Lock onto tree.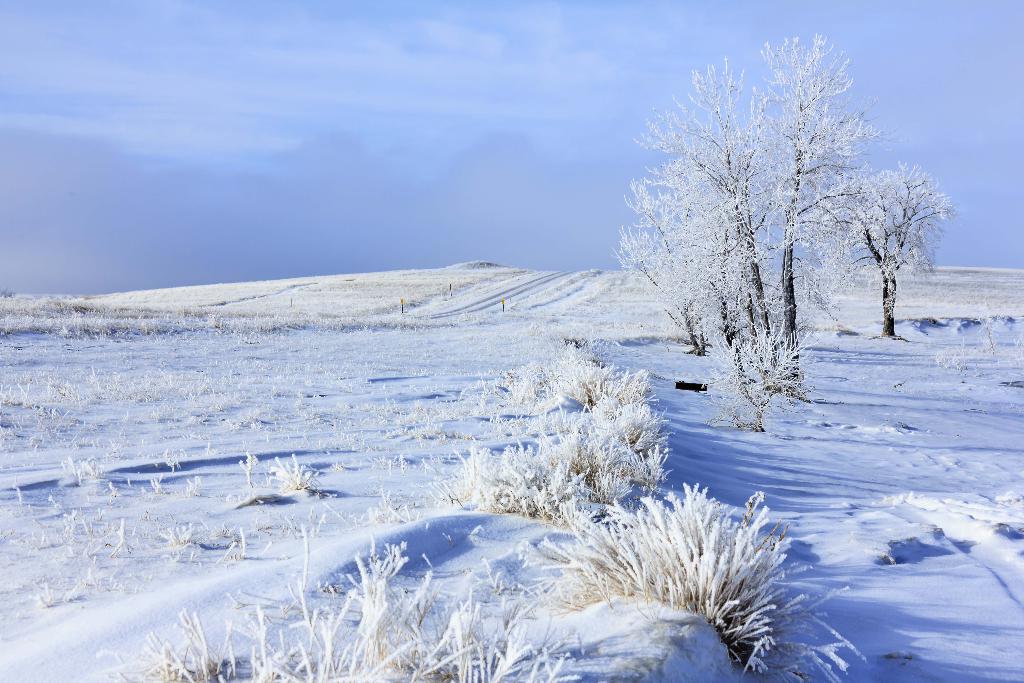
Locked: 642:35:890:449.
